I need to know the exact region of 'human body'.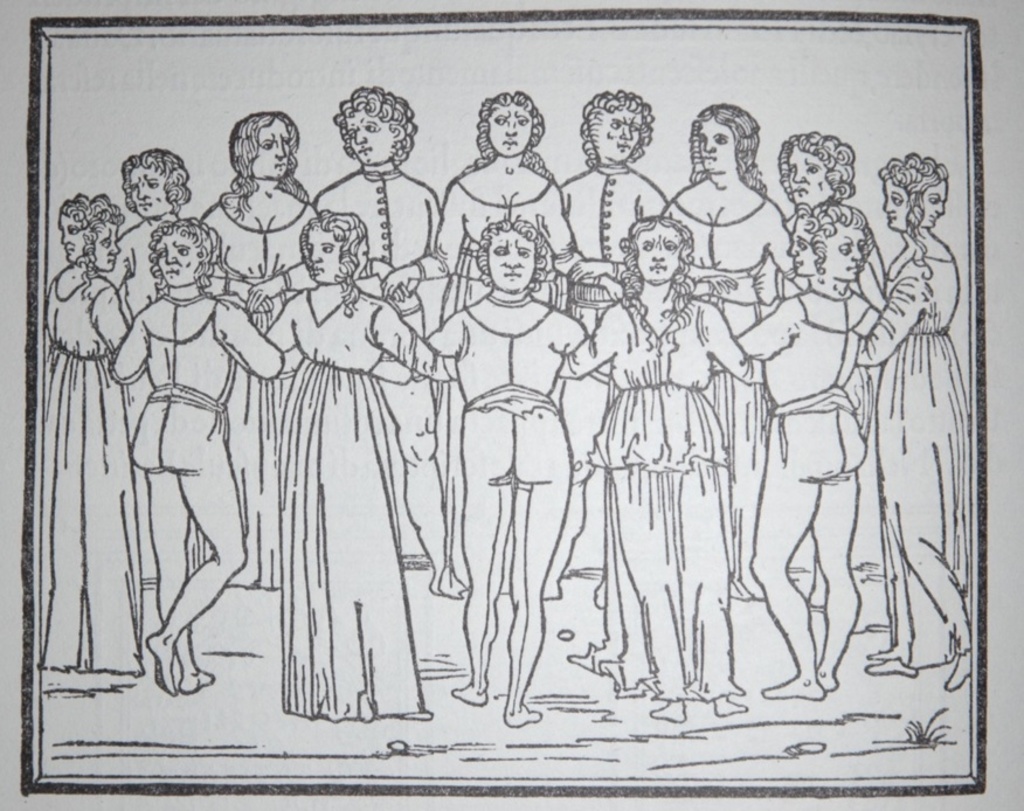
Region: detection(562, 213, 764, 723).
